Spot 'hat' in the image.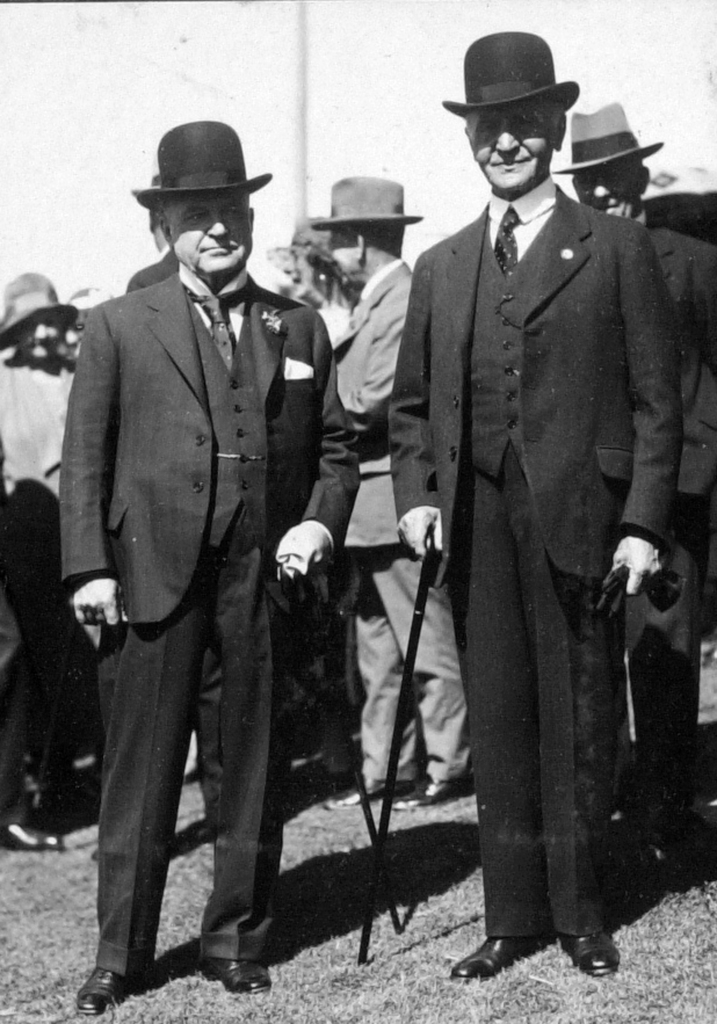
'hat' found at <bbox>0, 266, 81, 347</bbox>.
